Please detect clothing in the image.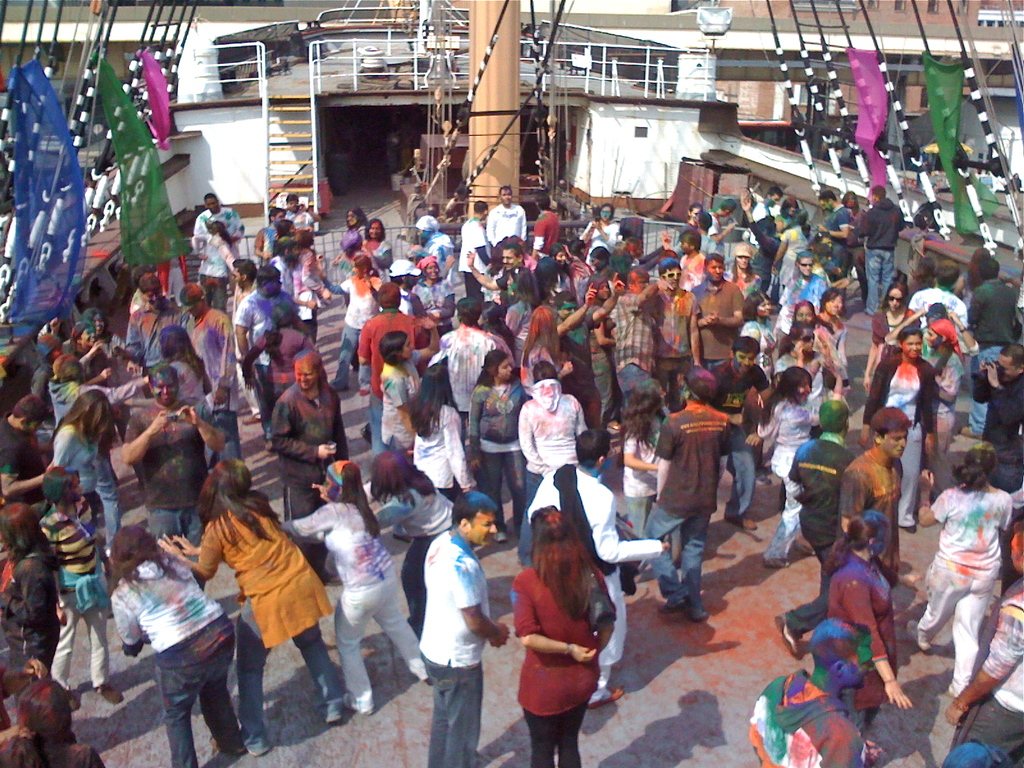
select_region(914, 481, 1013, 692).
